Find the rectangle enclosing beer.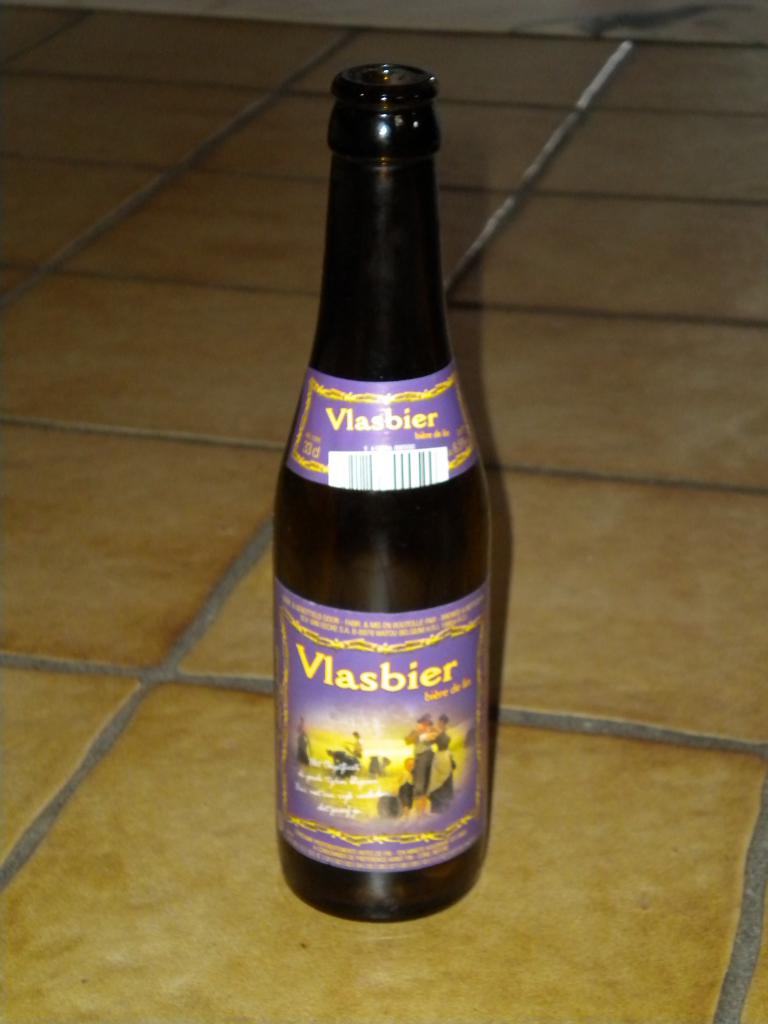
Rect(260, 62, 497, 953).
